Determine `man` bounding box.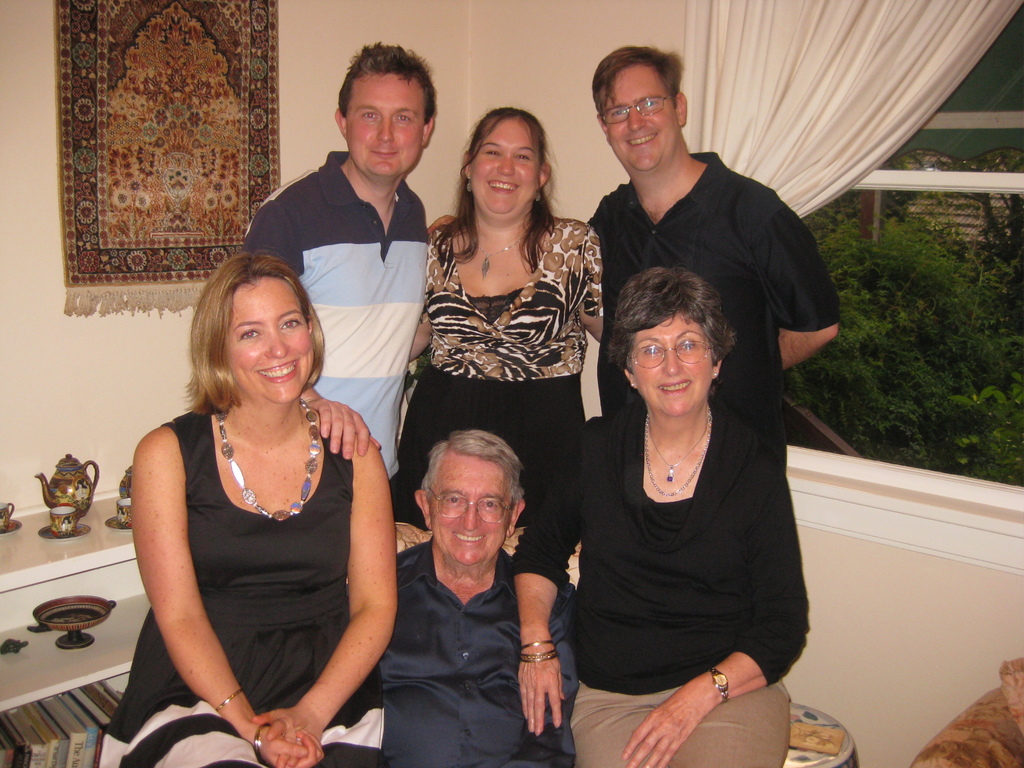
Determined: Rect(236, 40, 439, 522).
